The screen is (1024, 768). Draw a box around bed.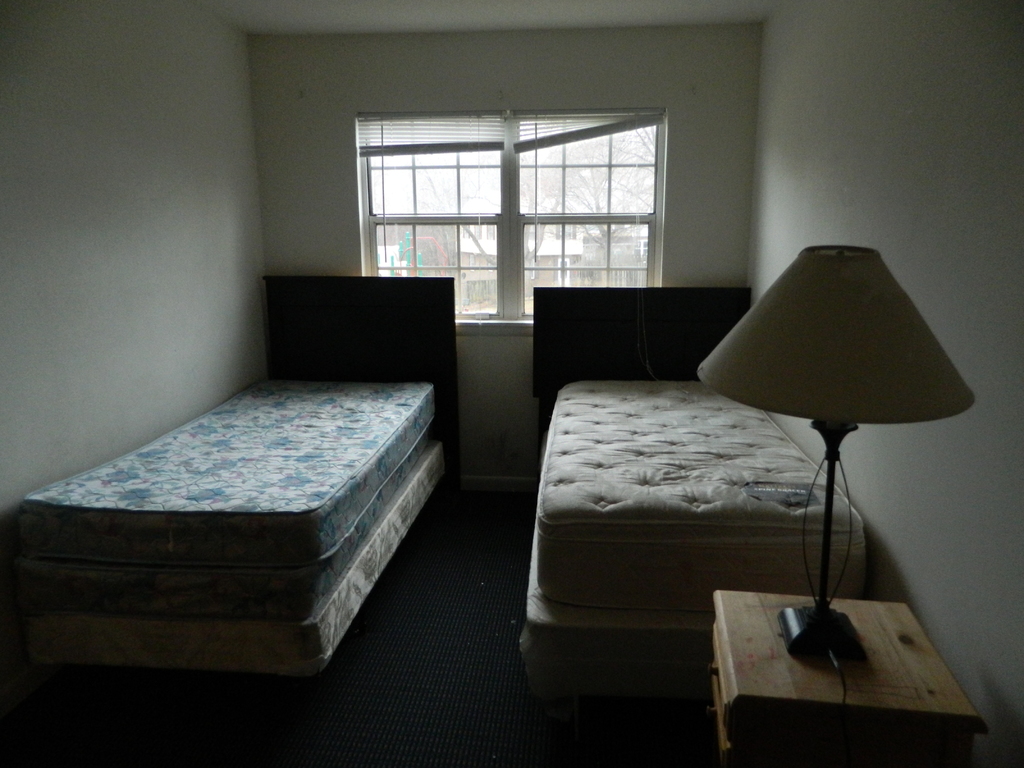
500,271,887,698.
